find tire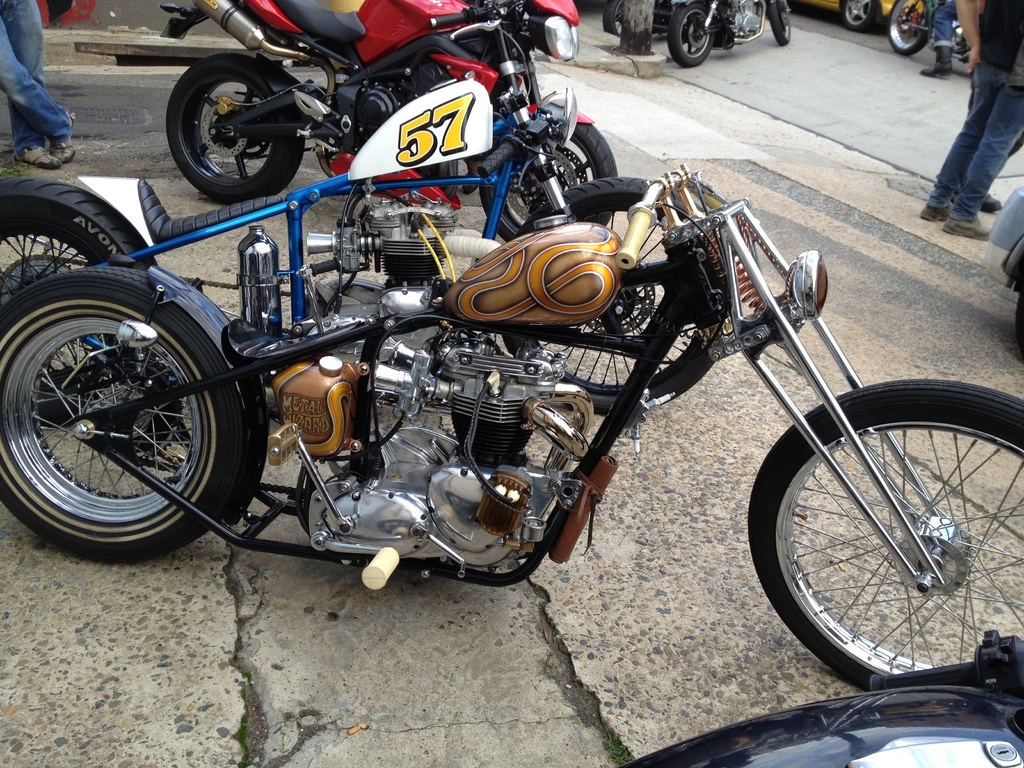
left=0, top=261, right=253, bottom=572
